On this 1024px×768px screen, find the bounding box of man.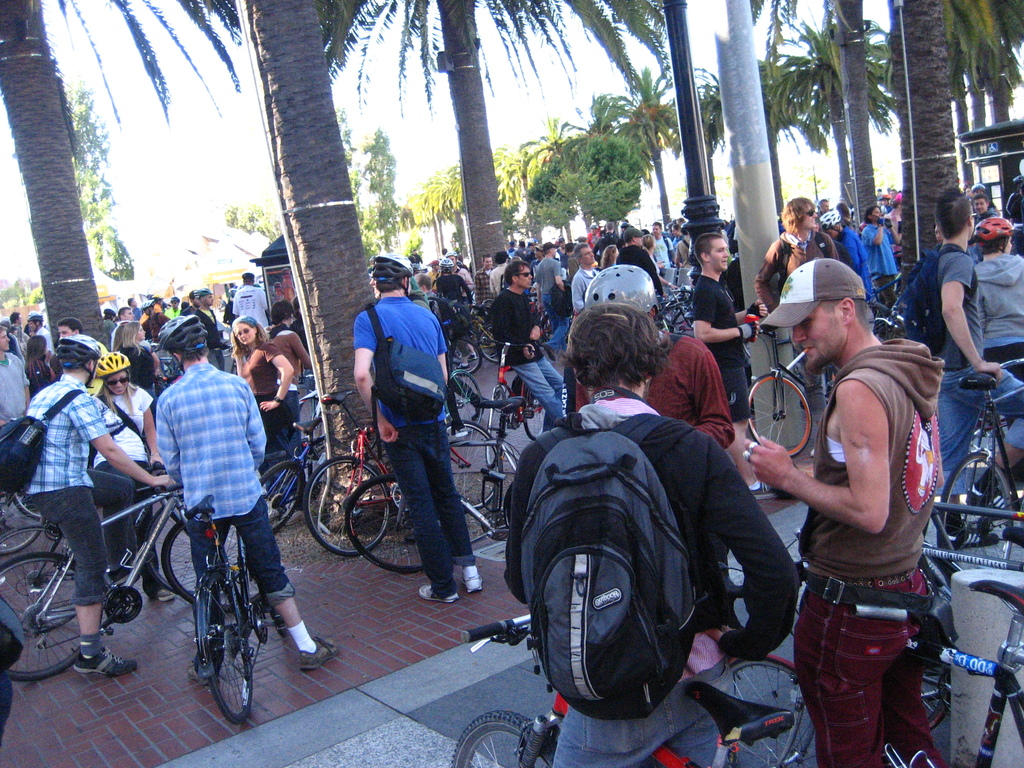
Bounding box: <bbox>753, 196, 836, 454</bbox>.
